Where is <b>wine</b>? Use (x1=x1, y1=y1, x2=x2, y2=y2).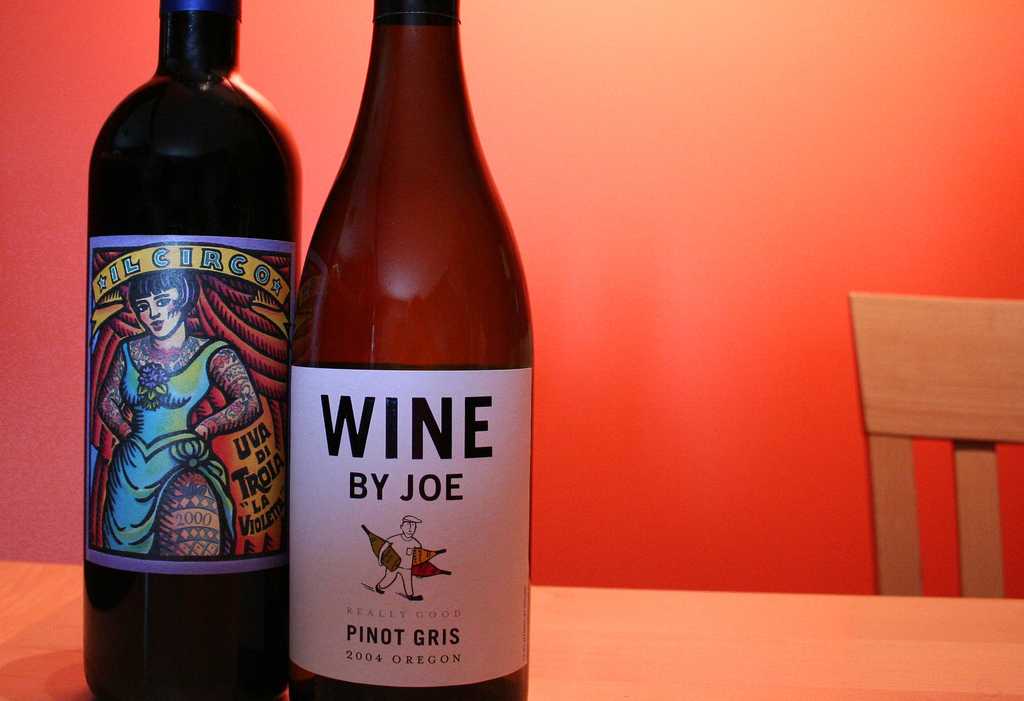
(x1=72, y1=10, x2=290, y2=671).
